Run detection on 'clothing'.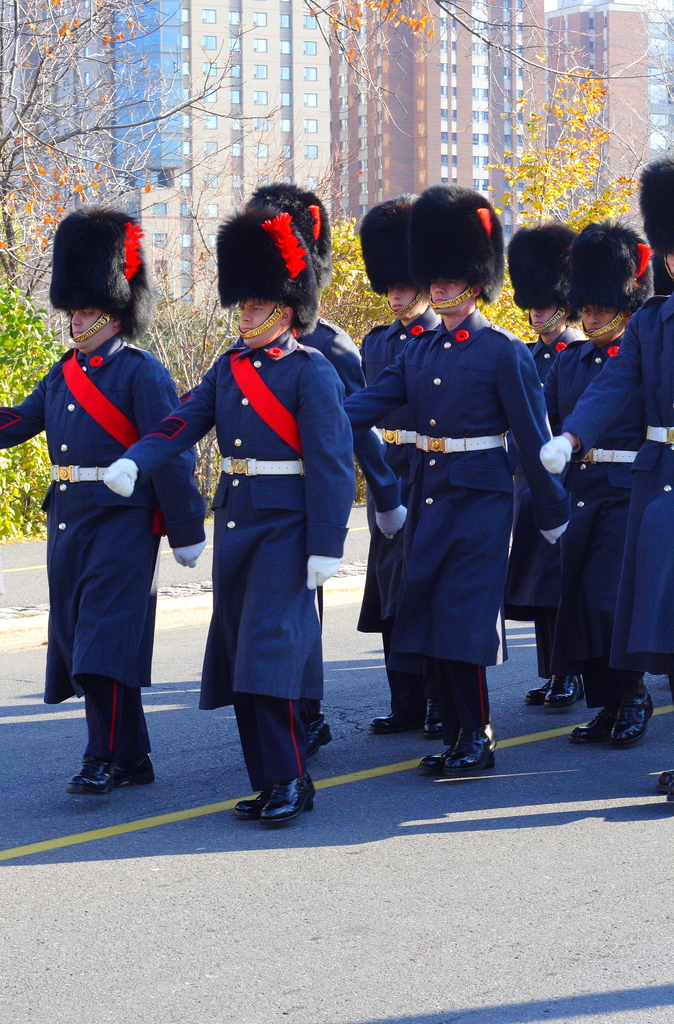
Result: box(124, 326, 345, 788).
